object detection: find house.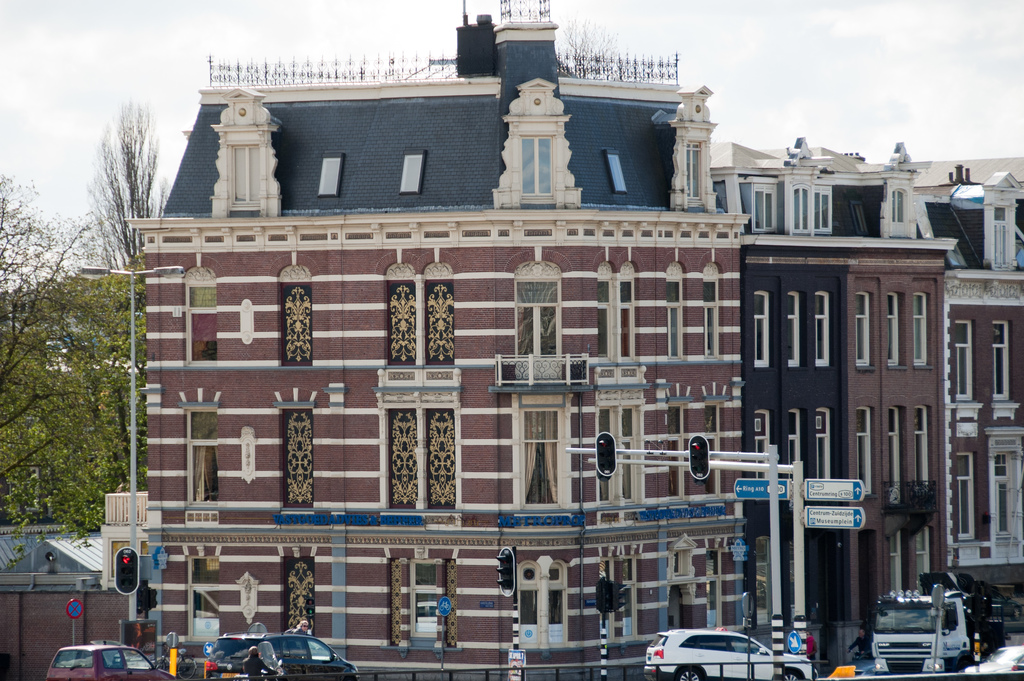
(x1=916, y1=158, x2=1021, y2=636).
